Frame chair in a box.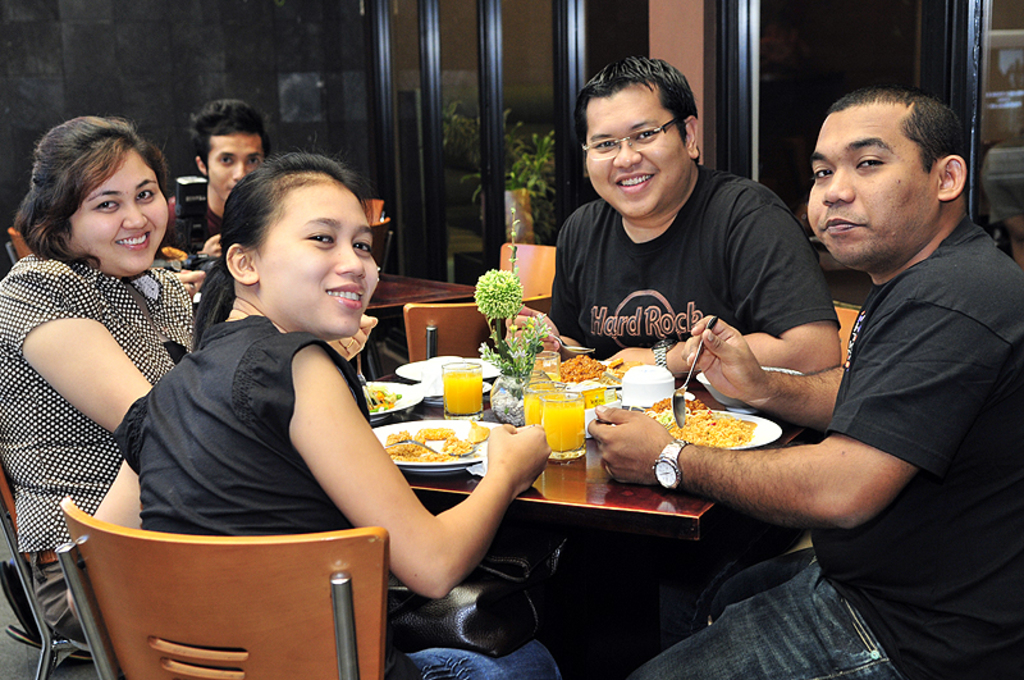
<region>35, 503, 407, 679</region>.
